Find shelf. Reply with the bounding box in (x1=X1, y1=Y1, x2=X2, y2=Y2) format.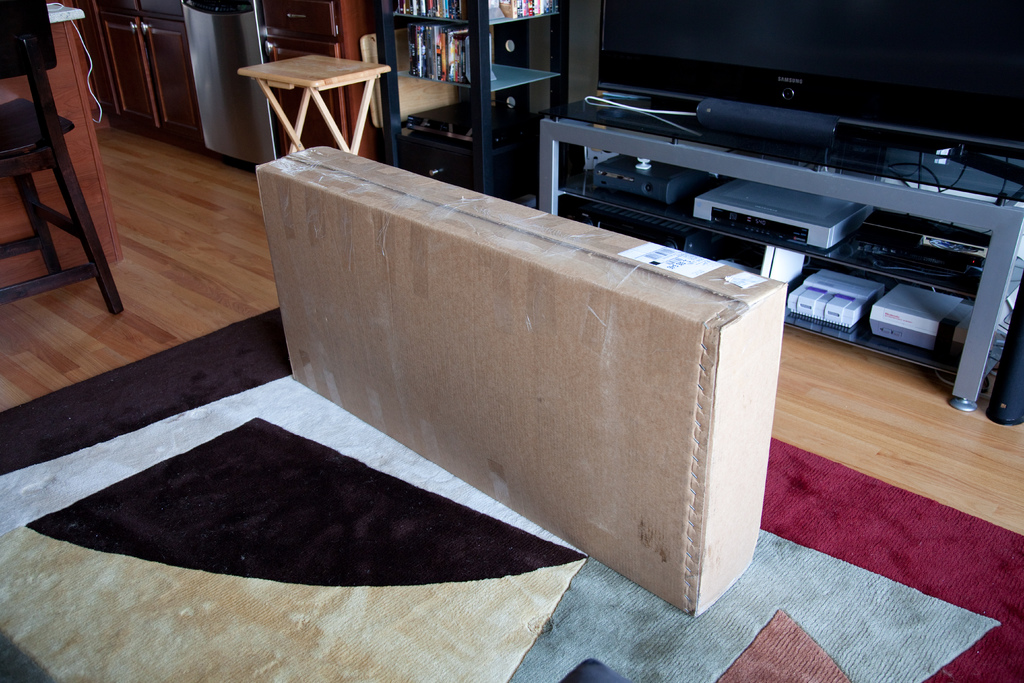
(x1=539, y1=104, x2=1023, y2=412).
